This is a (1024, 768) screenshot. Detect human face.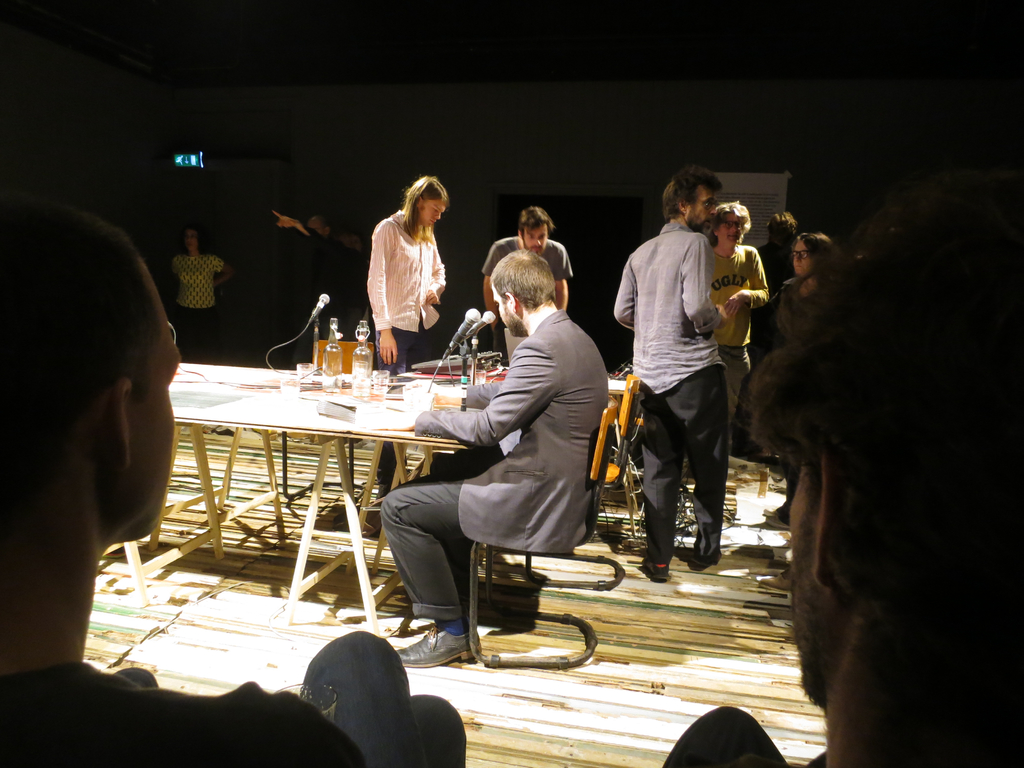
(x1=420, y1=200, x2=445, y2=229).
